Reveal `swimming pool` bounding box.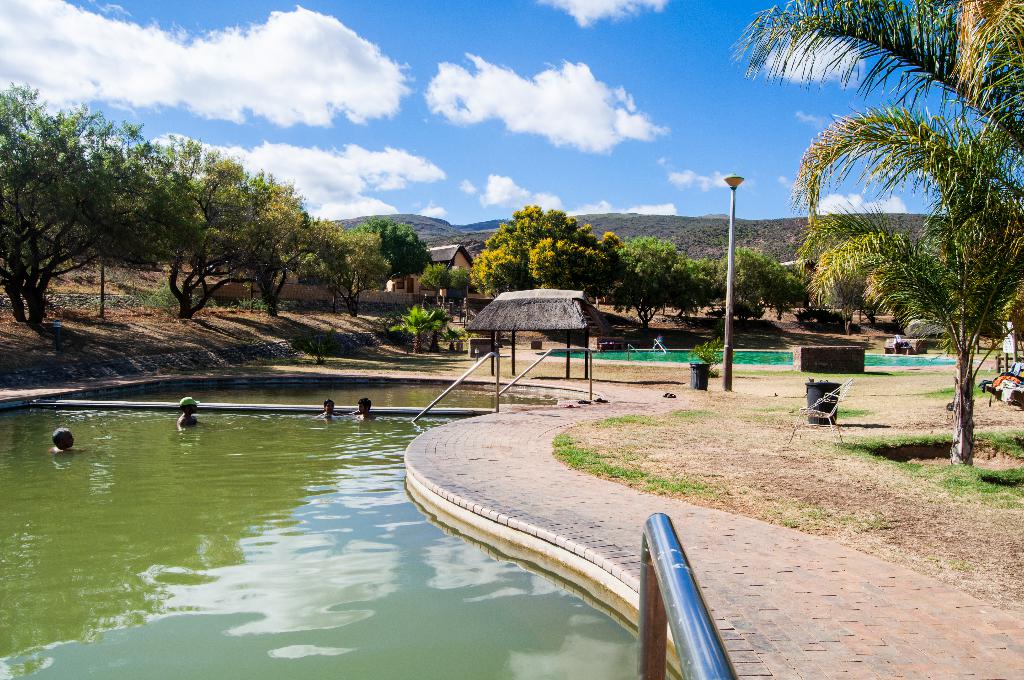
Revealed: <region>540, 346, 975, 367</region>.
